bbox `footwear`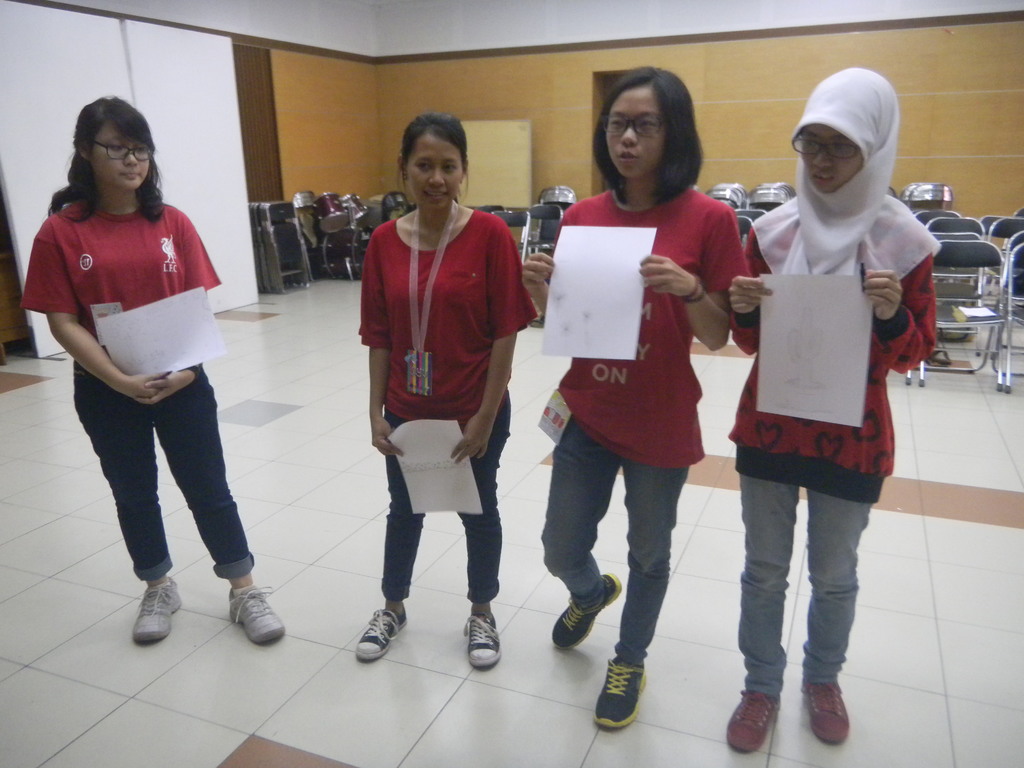
{"x1": 461, "y1": 616, "x2": 503, "y2": 667}
